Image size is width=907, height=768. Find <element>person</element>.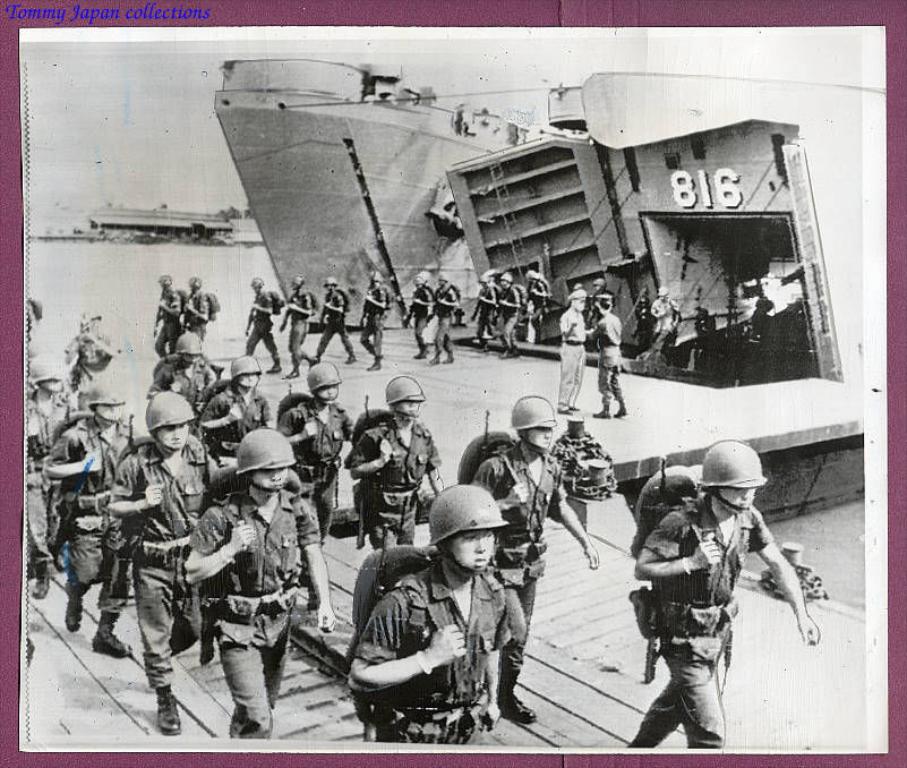
{"left": 401, "top": 278, "right": 427, "bottom": 357}.
